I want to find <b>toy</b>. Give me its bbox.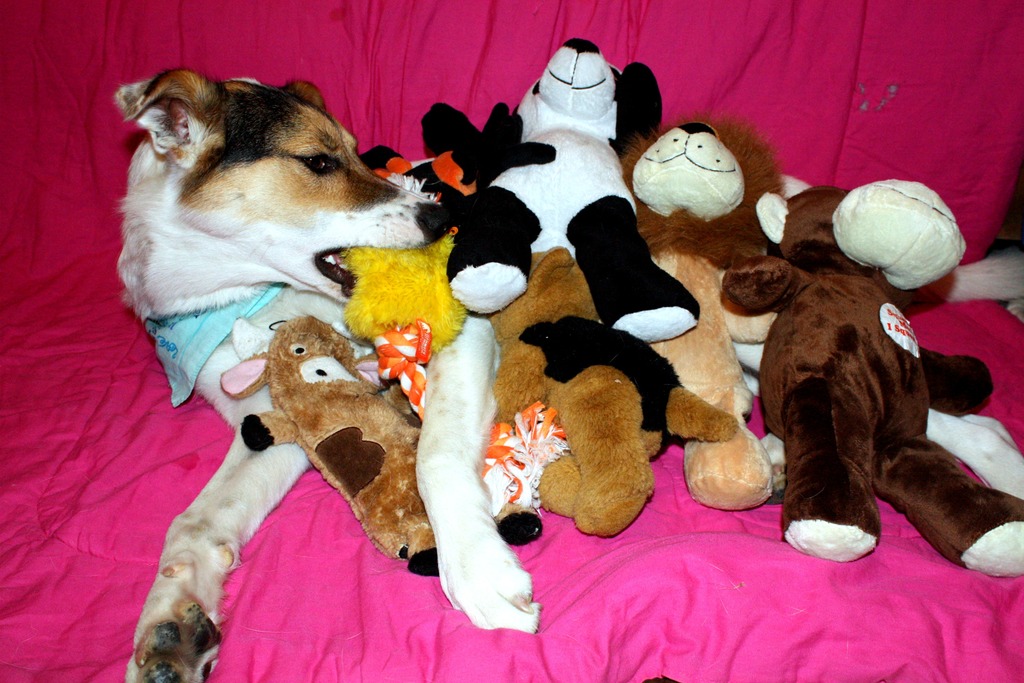
221 313 570 570.
